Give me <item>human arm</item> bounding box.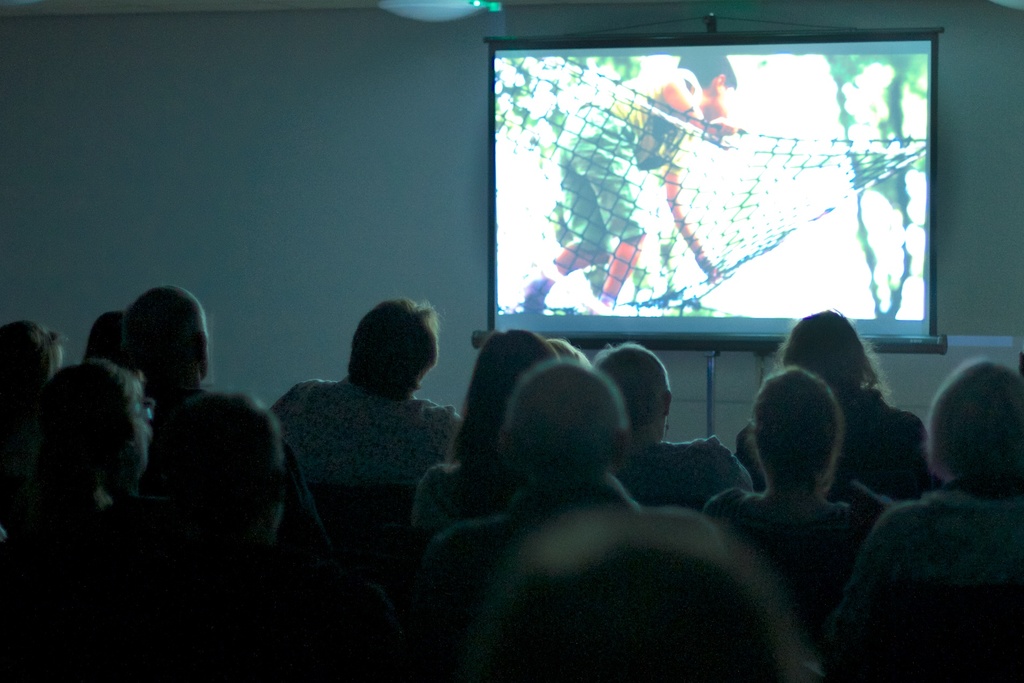
(left=666, top=176, right=720, bottom=283).
